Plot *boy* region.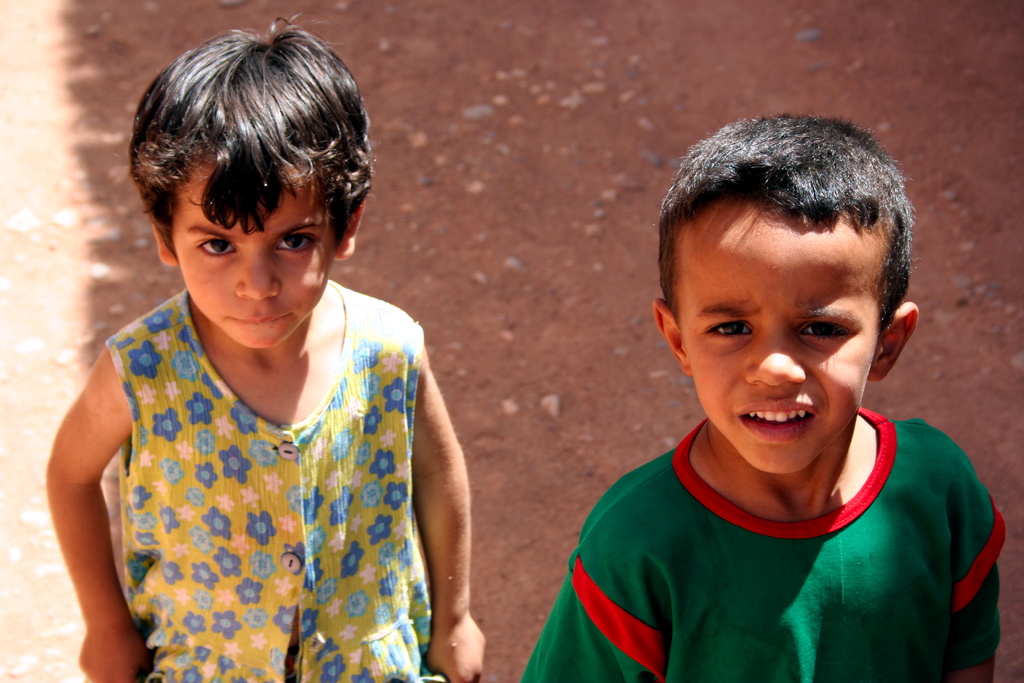
Plotted at {"left": 516, "top": 108, "right": 1007, "bottom": 682}.
